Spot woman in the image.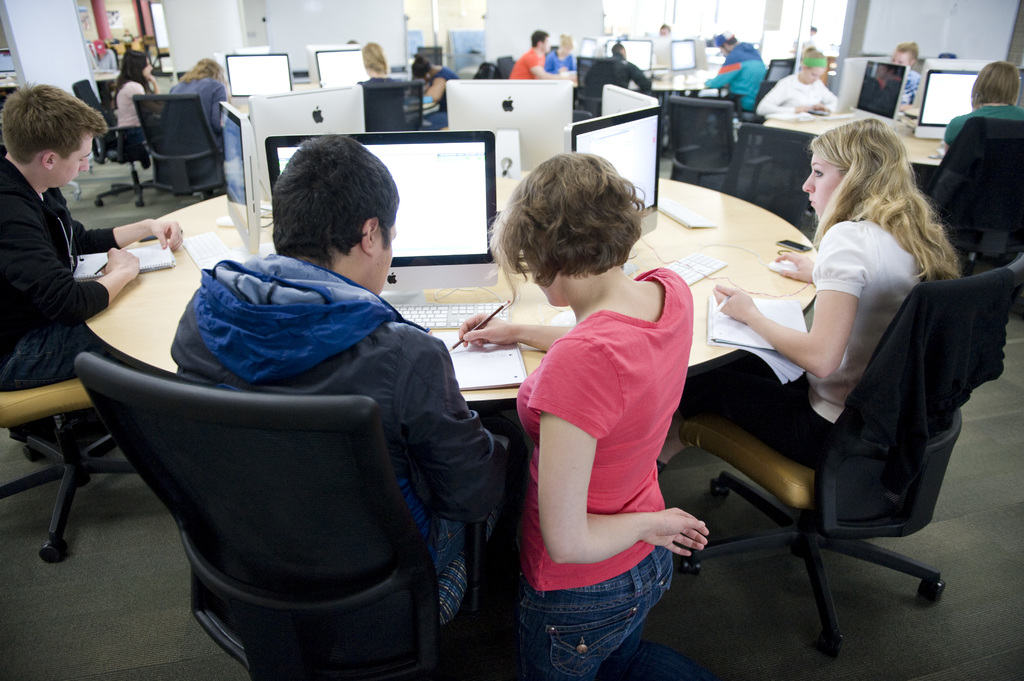
woman found at <region>494, 134, 715, 680</region>.
